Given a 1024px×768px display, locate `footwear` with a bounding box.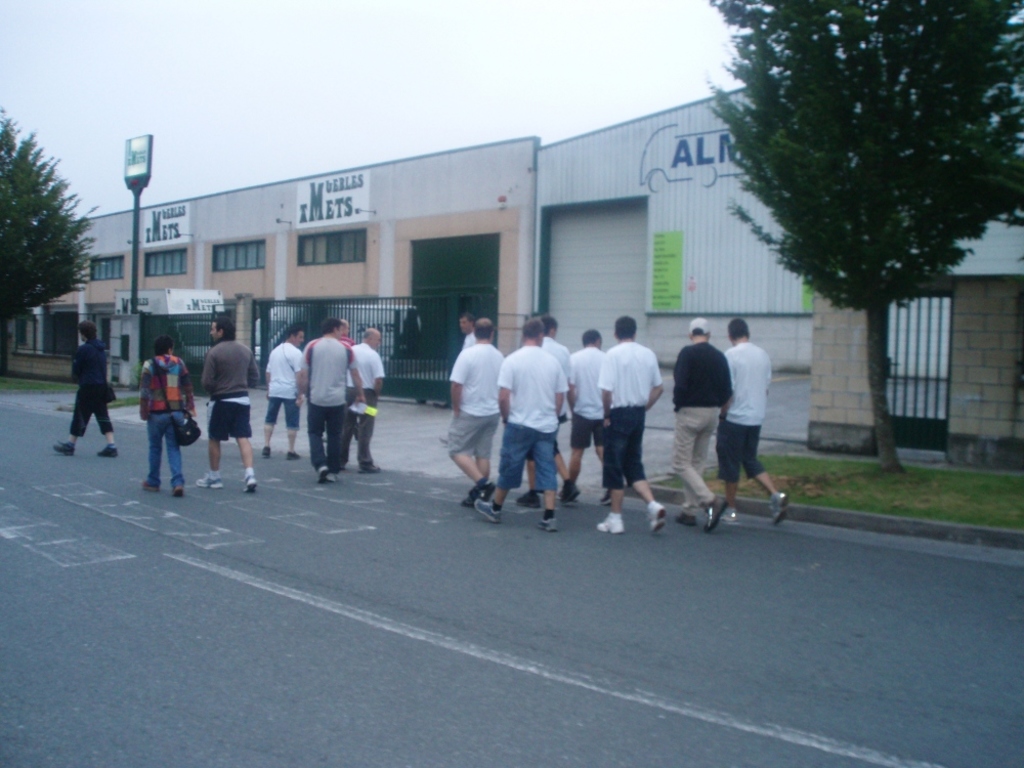
Located: region(190, 471, 222, 492).
